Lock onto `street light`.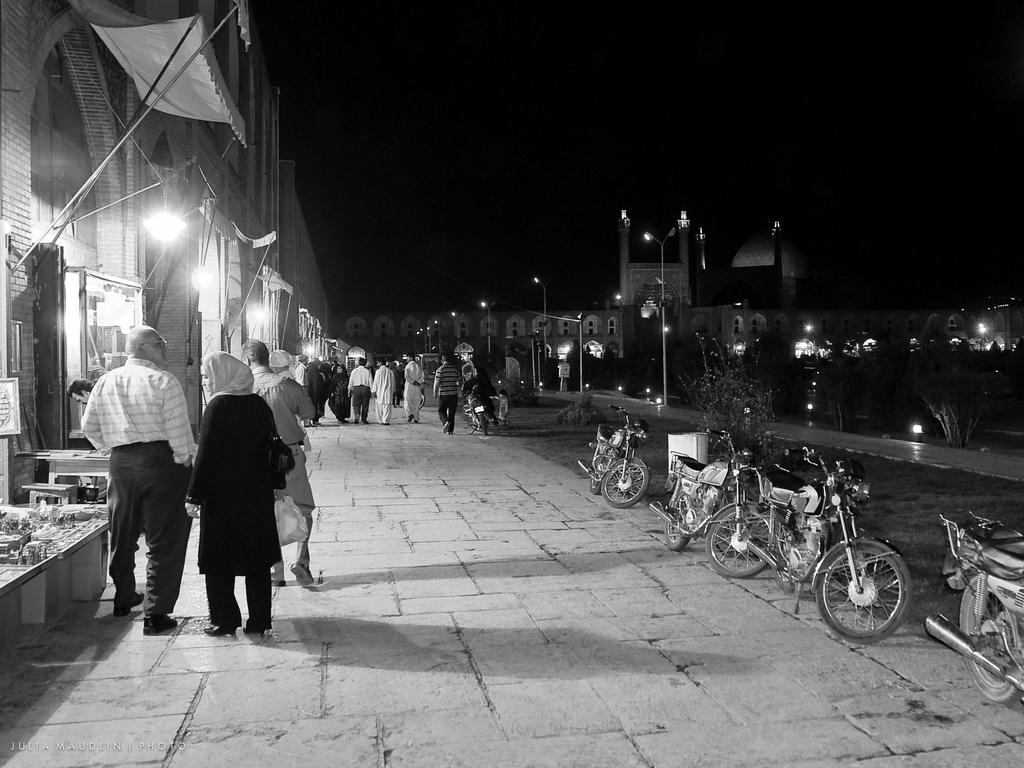
Locked: 533, 274, 548, 364.
